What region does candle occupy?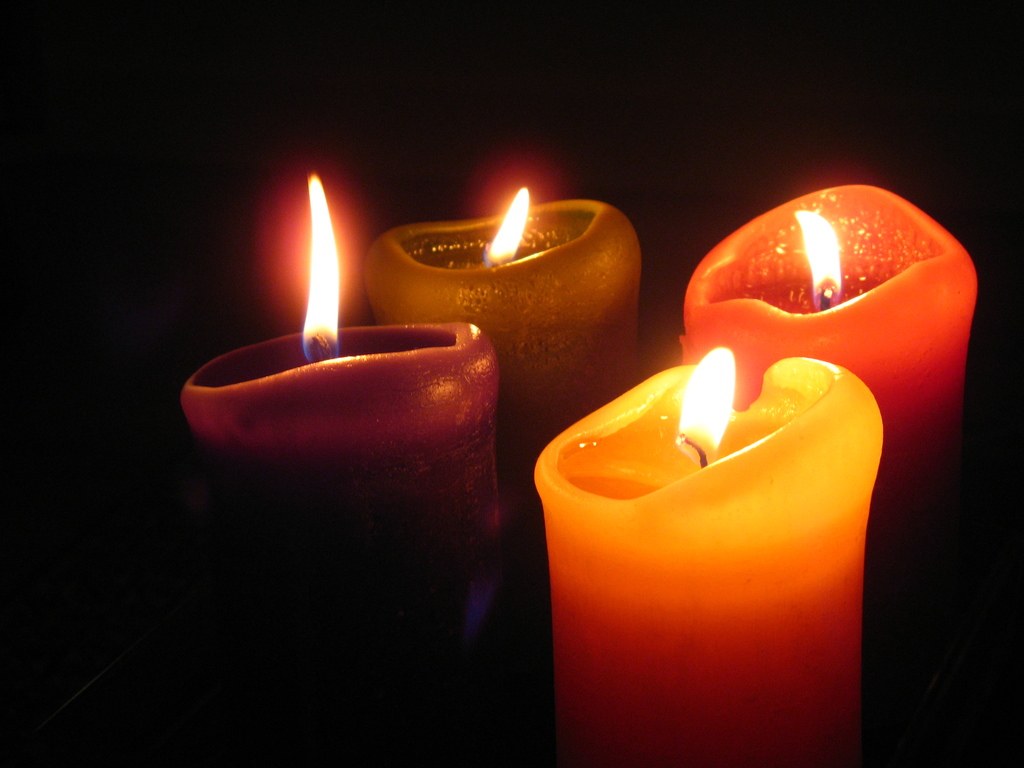
bbox=[680, 178, 974, 765].
